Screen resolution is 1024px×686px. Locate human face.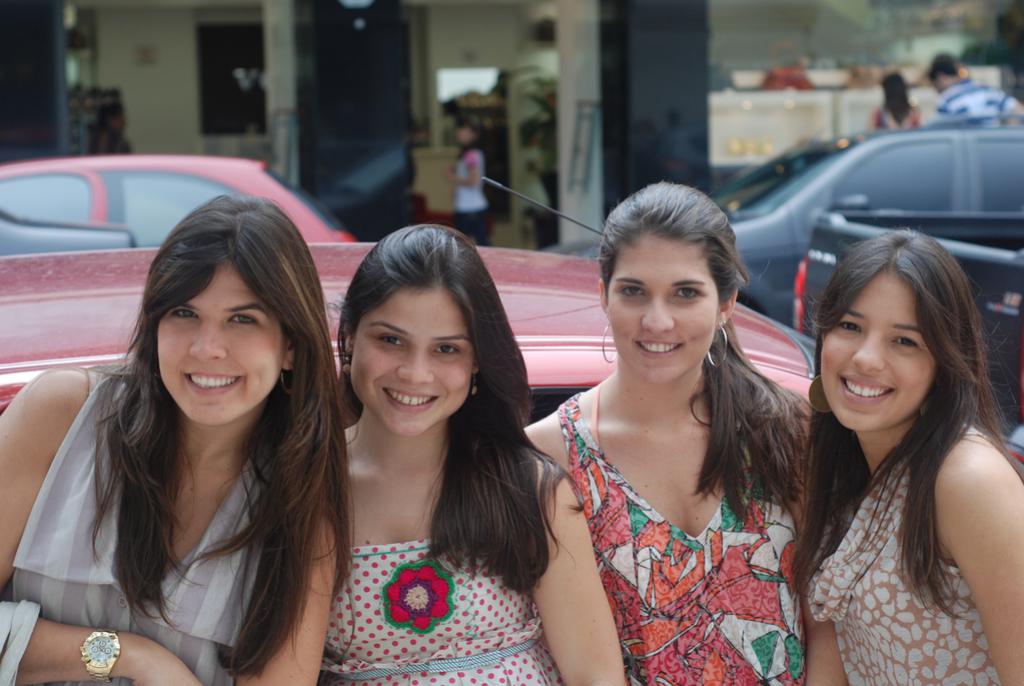
(left=819, top=284, right=941, bottom=435).
